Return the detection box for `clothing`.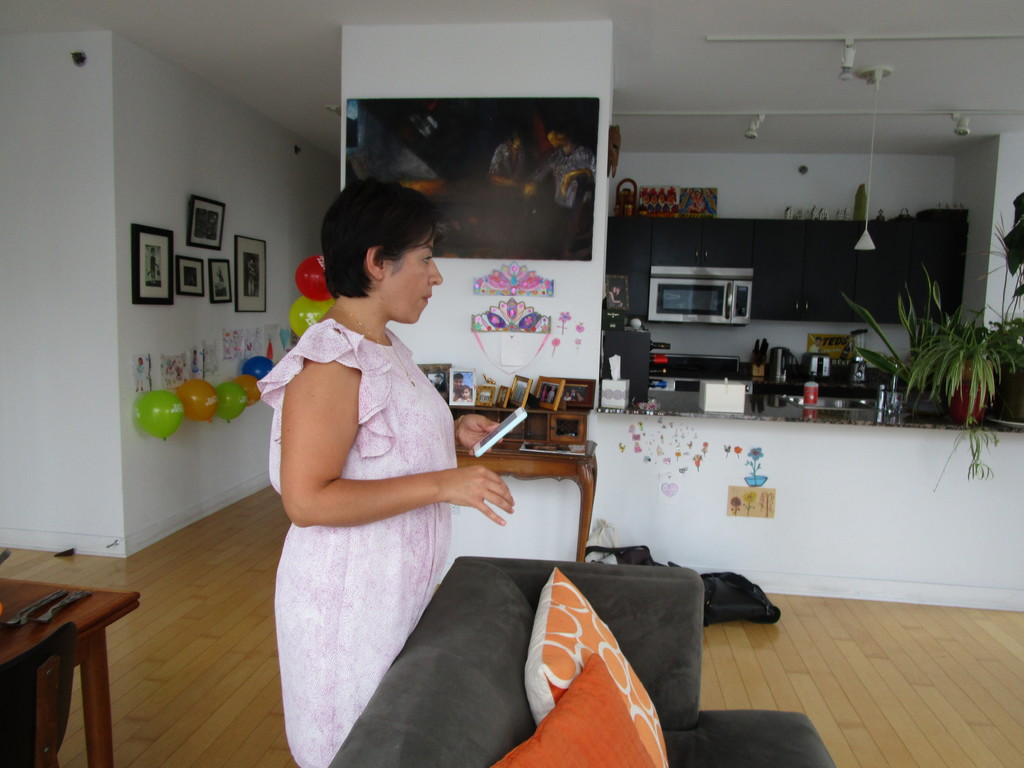
487,141,533,178.
